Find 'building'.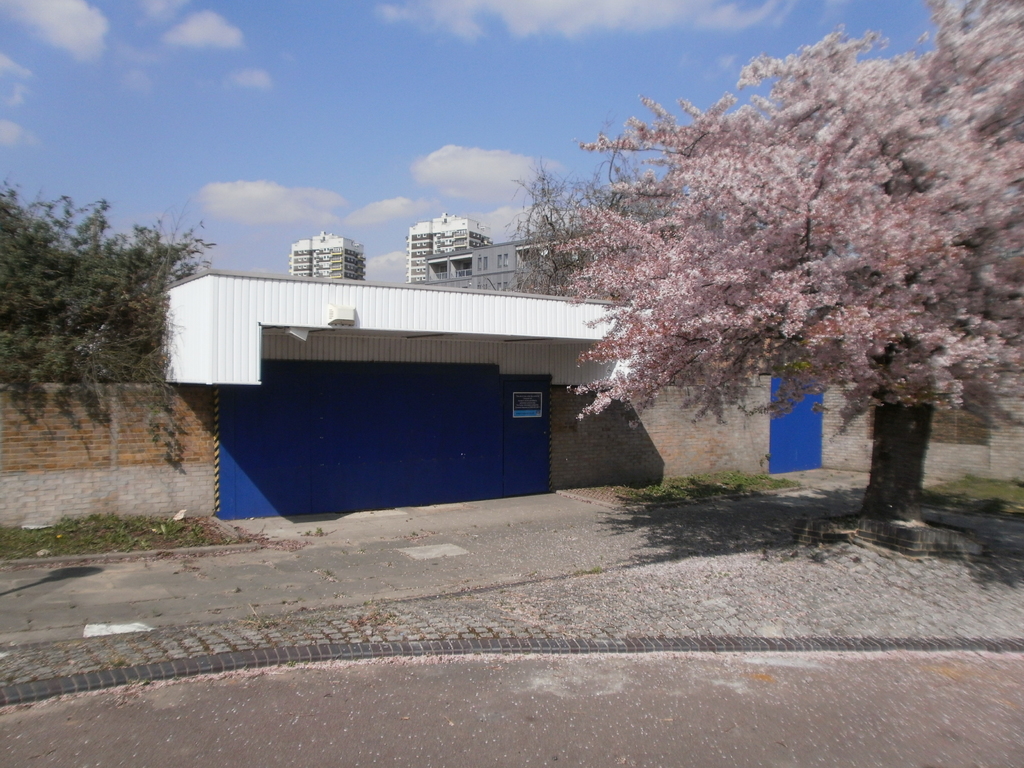
box(423, 229, 599, 291).
